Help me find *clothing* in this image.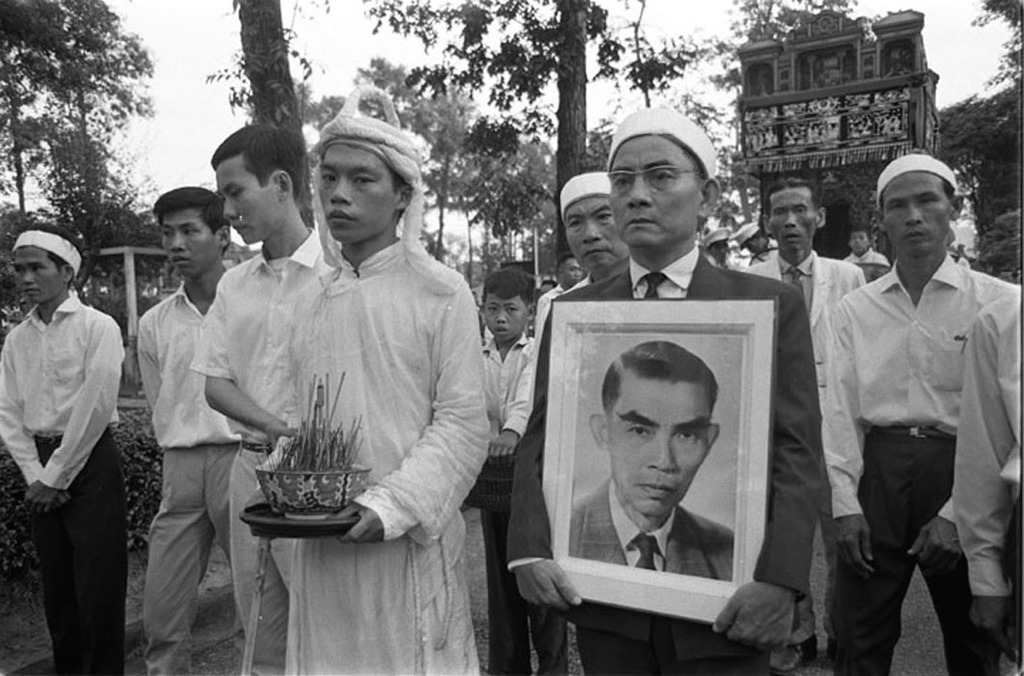
Found it: BBox(188, 221, 338, 675).
